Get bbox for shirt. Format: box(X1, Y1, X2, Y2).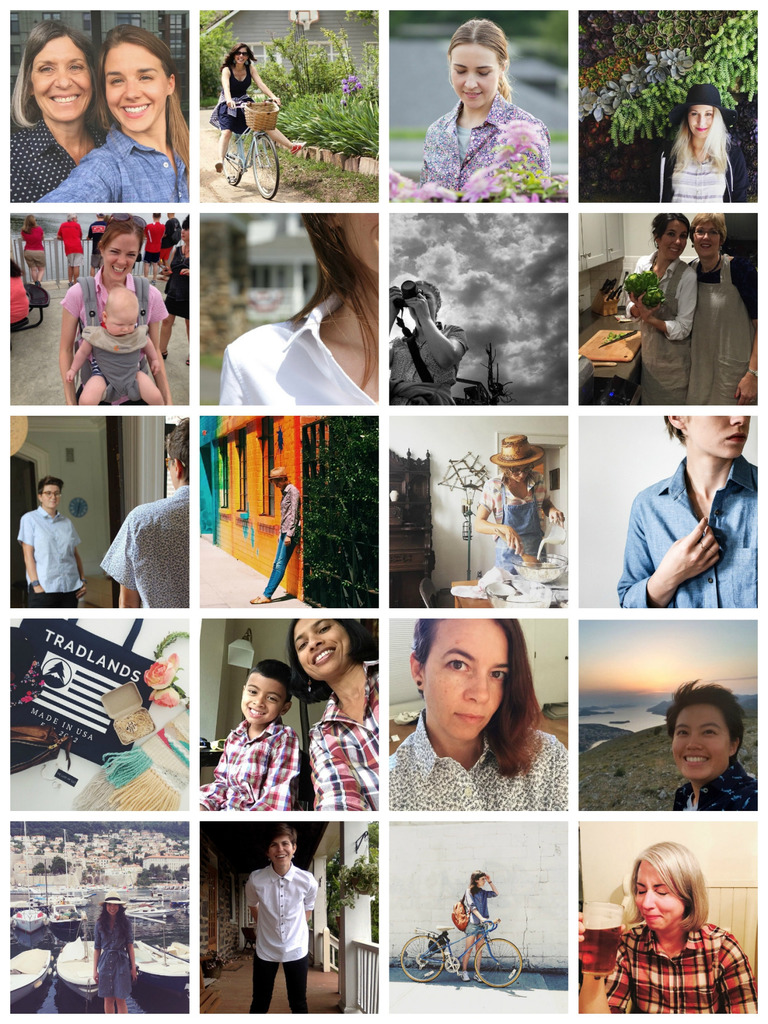
box(12, 500, 87, 593).
